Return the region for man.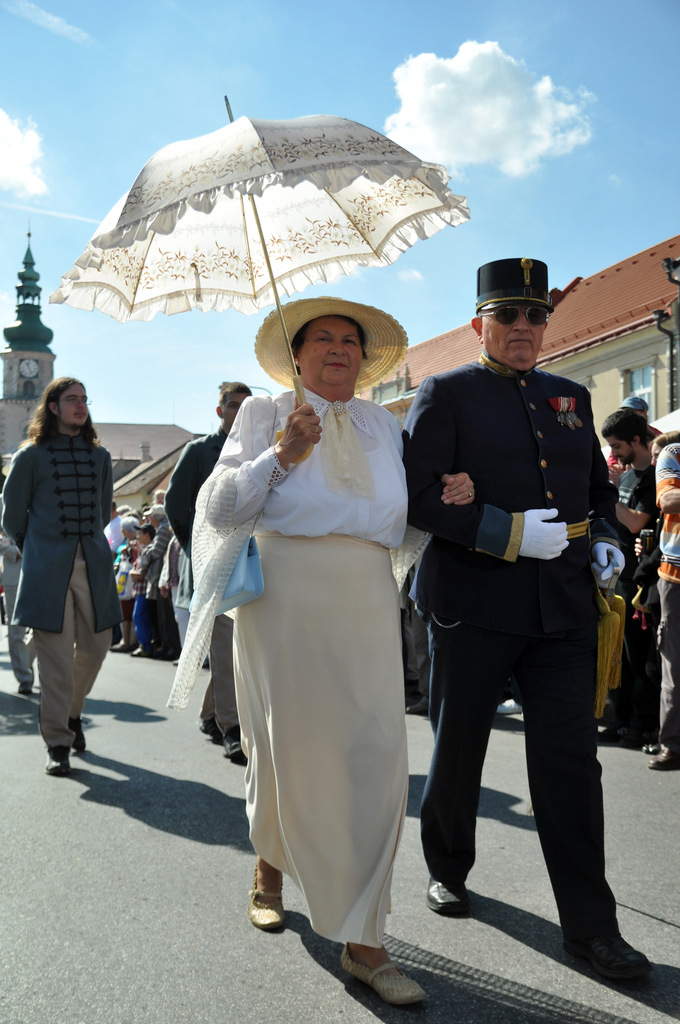
<region>606, 391, 674, 762</region>.
